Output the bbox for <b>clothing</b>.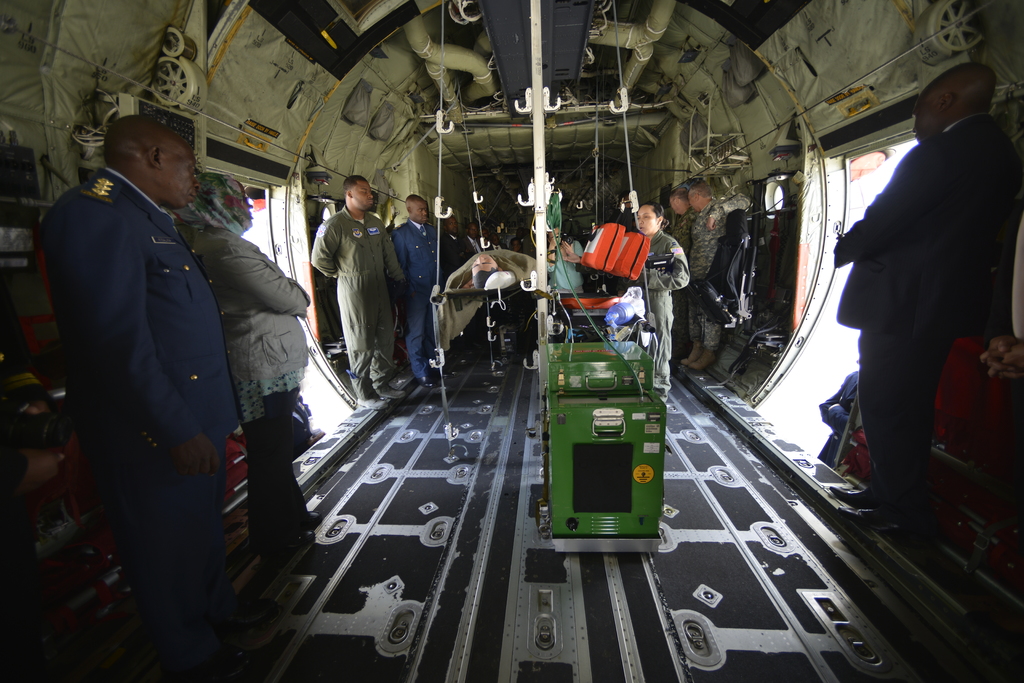
[826, 101, 1016, 504].
